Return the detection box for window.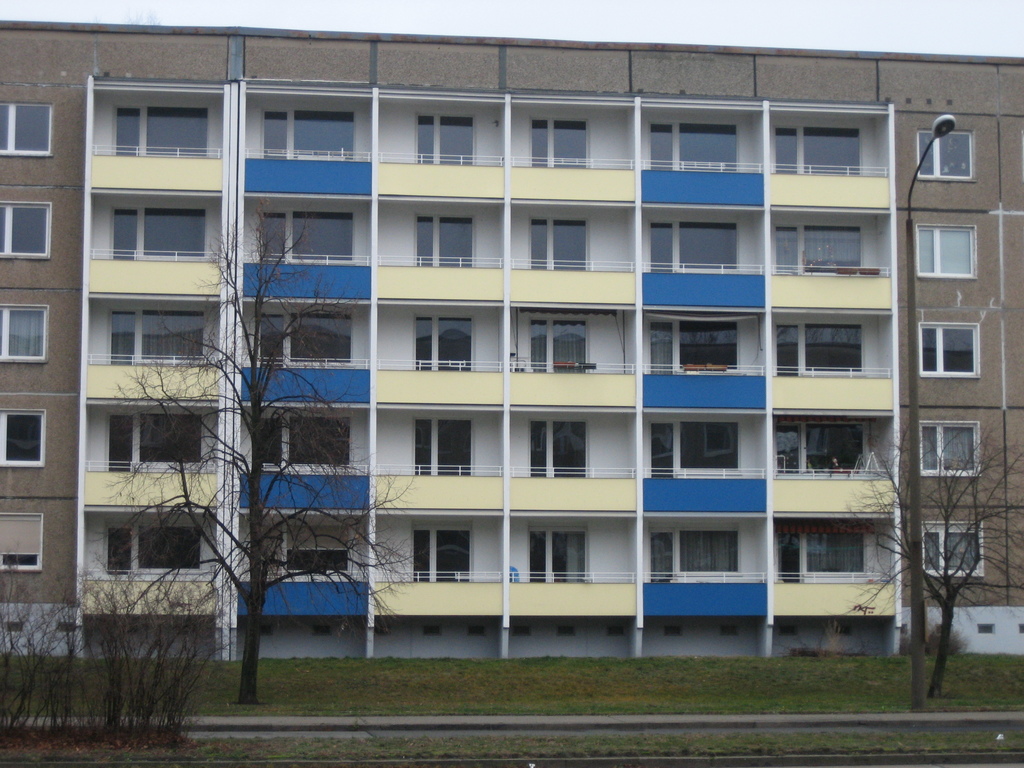
box=[111, 107, 212, 160].
